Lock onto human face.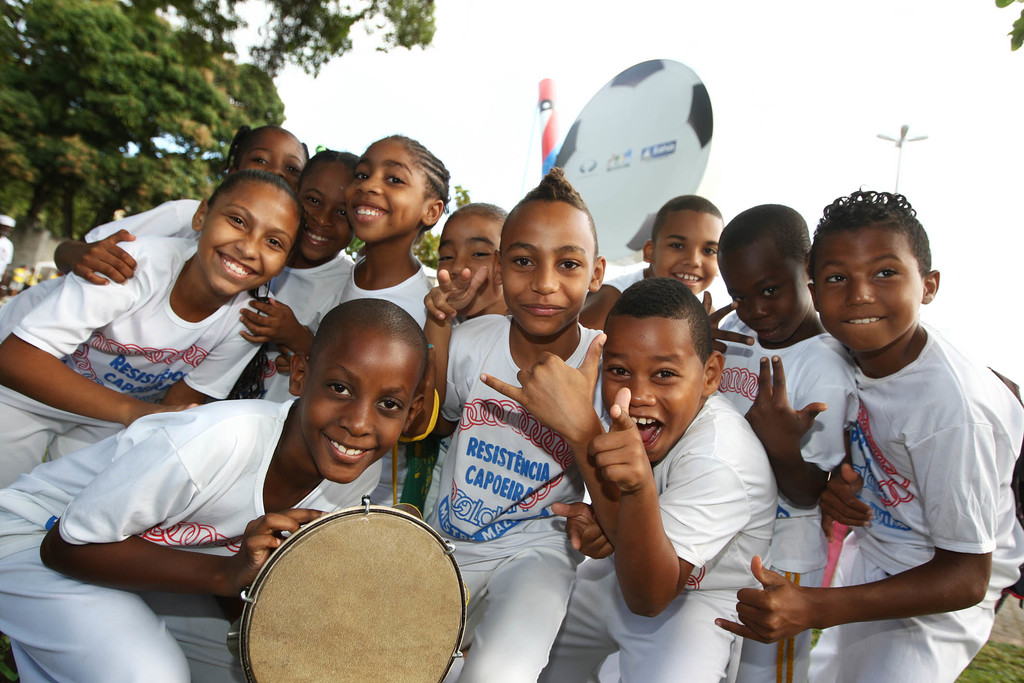
Locked: Rect(819, 226, 921, 350).
